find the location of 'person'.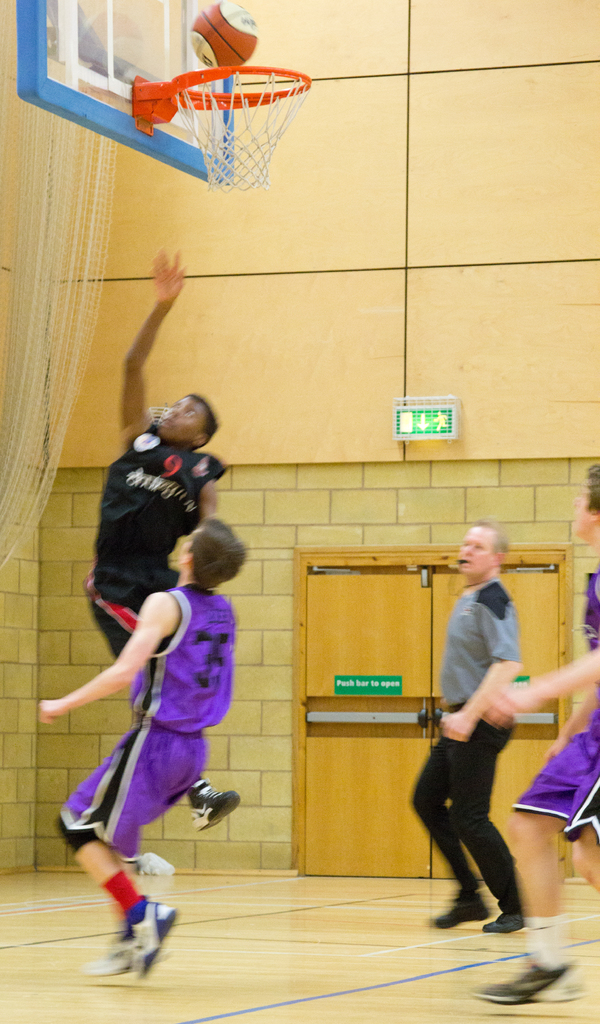
Location: crop(39, 521, 254, 974).
